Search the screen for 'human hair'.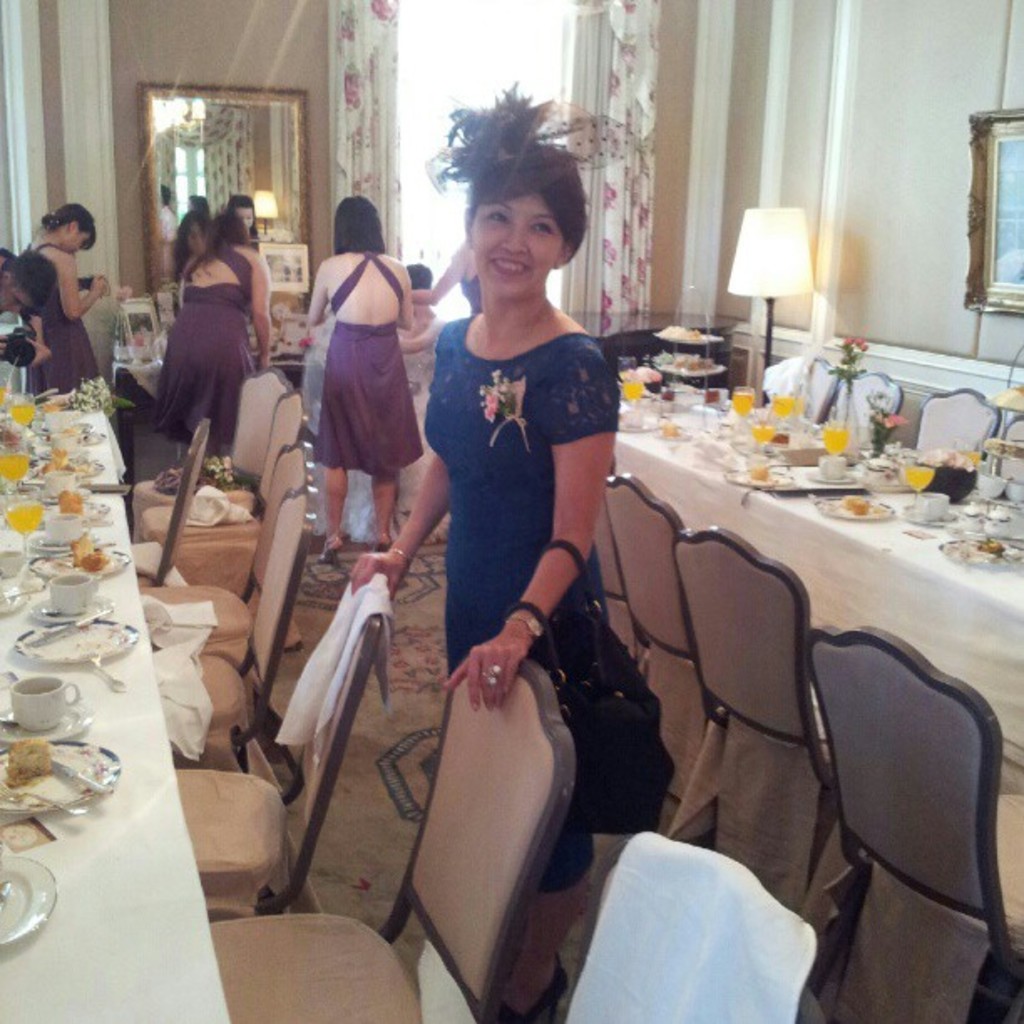
Found at 408,263,433,289.
